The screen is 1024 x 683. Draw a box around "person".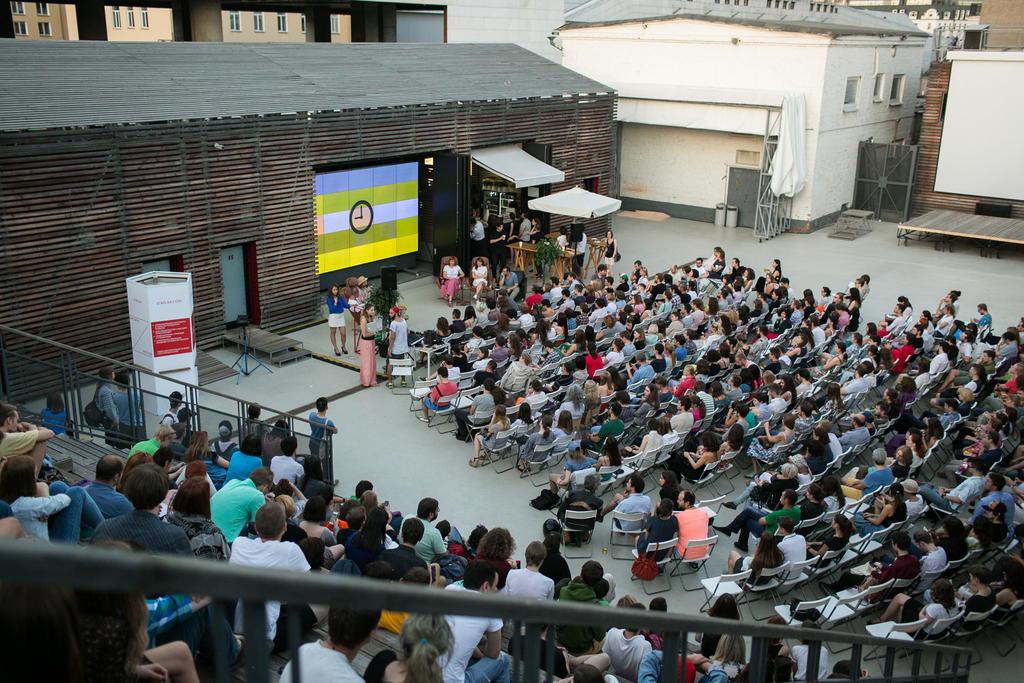
223:493:319:659.
